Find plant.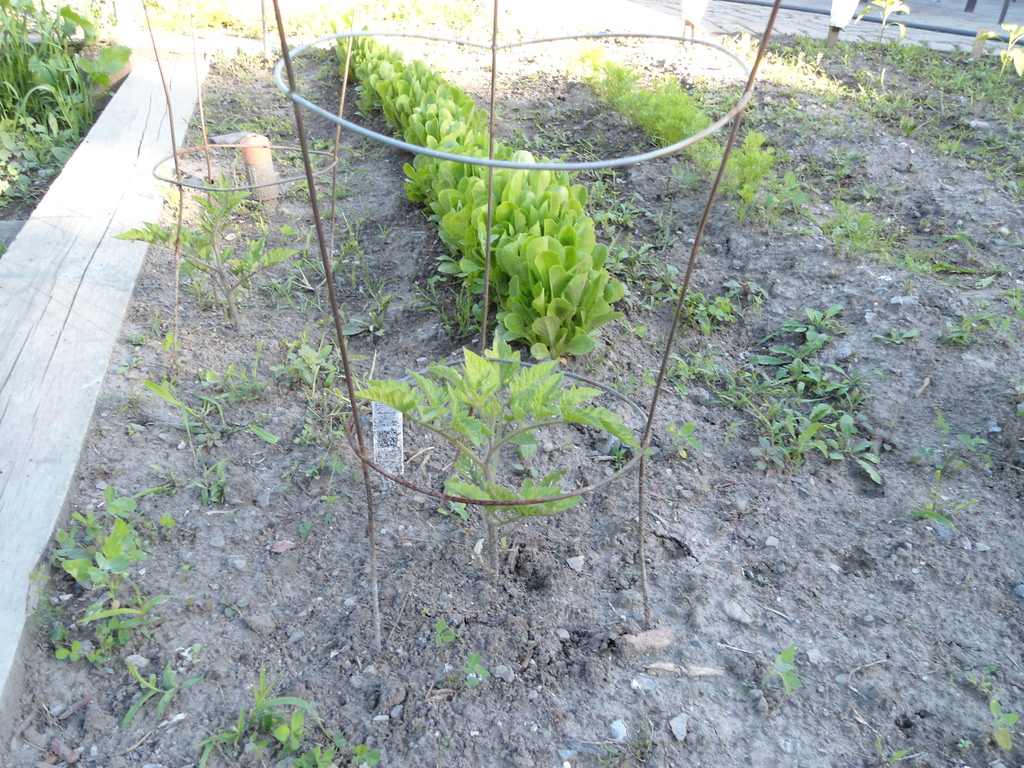
<region>0, 0, 140, 225</region>.
